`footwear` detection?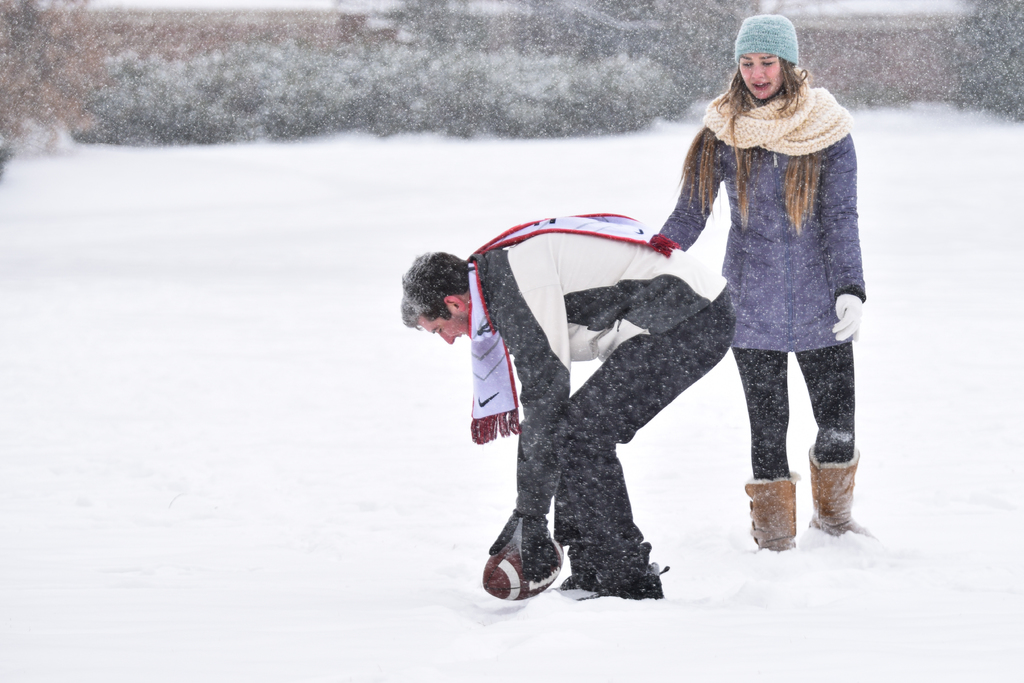
bbox=(601, 563, 661, 600)
